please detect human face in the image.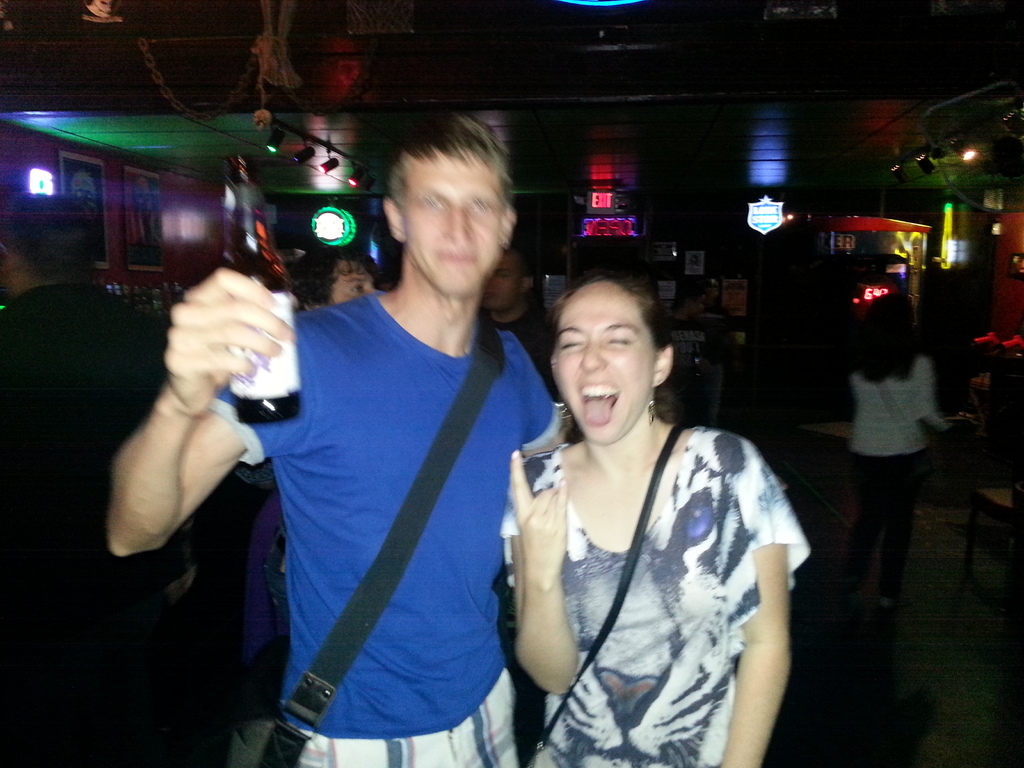
[x1=410, y1=156, x2=499, y2=298].
